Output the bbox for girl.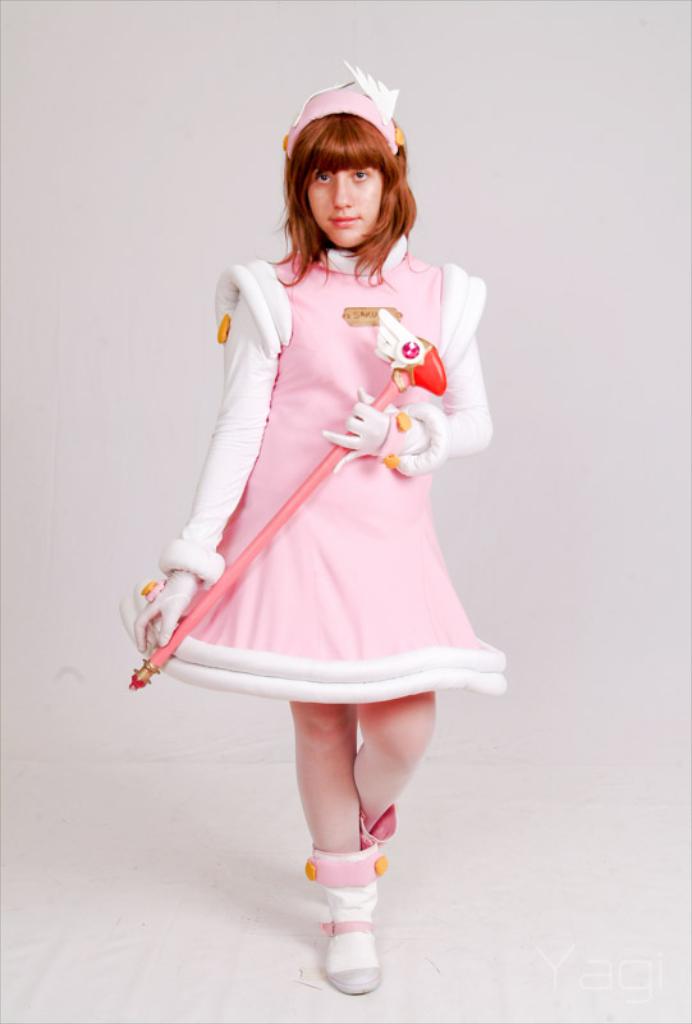
[x1=122, y1=58, x2=514, y2=1002].
